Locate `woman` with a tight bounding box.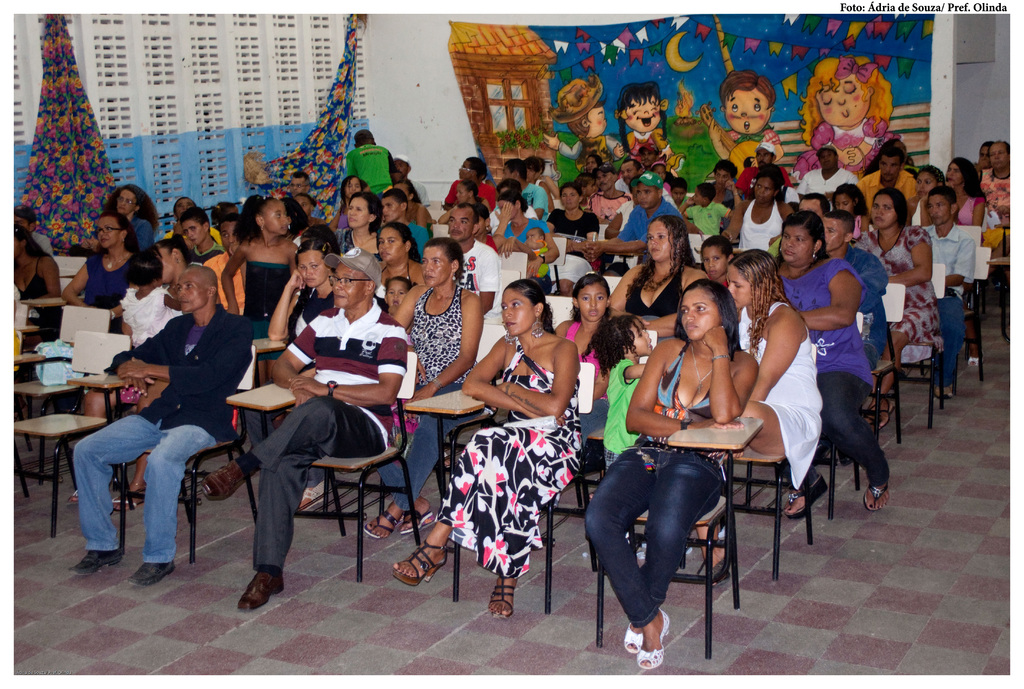
[x1=433, y1=269, x2=584, y2=622].
